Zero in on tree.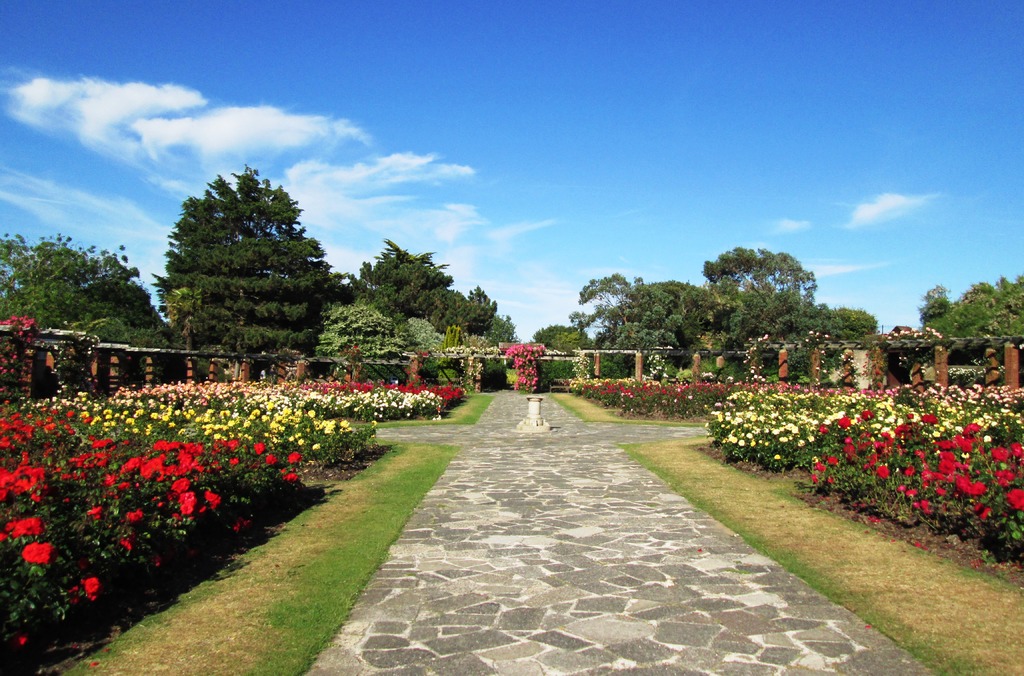
Zeroed in: region(61, 276, 151, 363).
